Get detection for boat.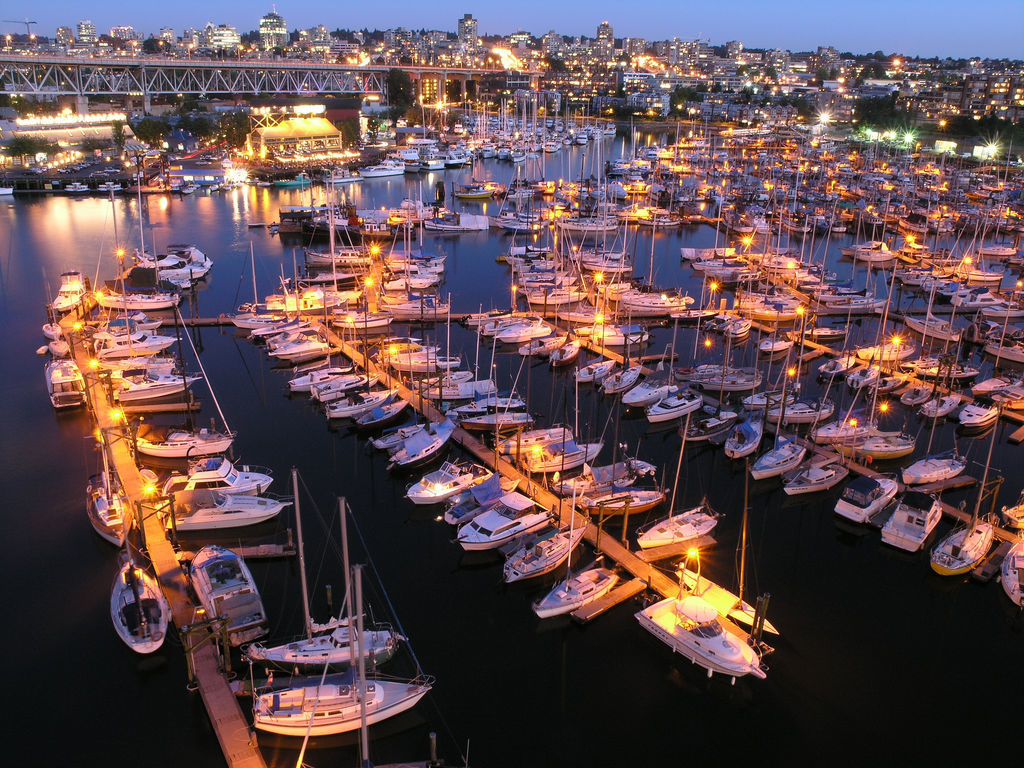
Detection: pyautogui.locateOnScreen(171, 486, 289, 533).
